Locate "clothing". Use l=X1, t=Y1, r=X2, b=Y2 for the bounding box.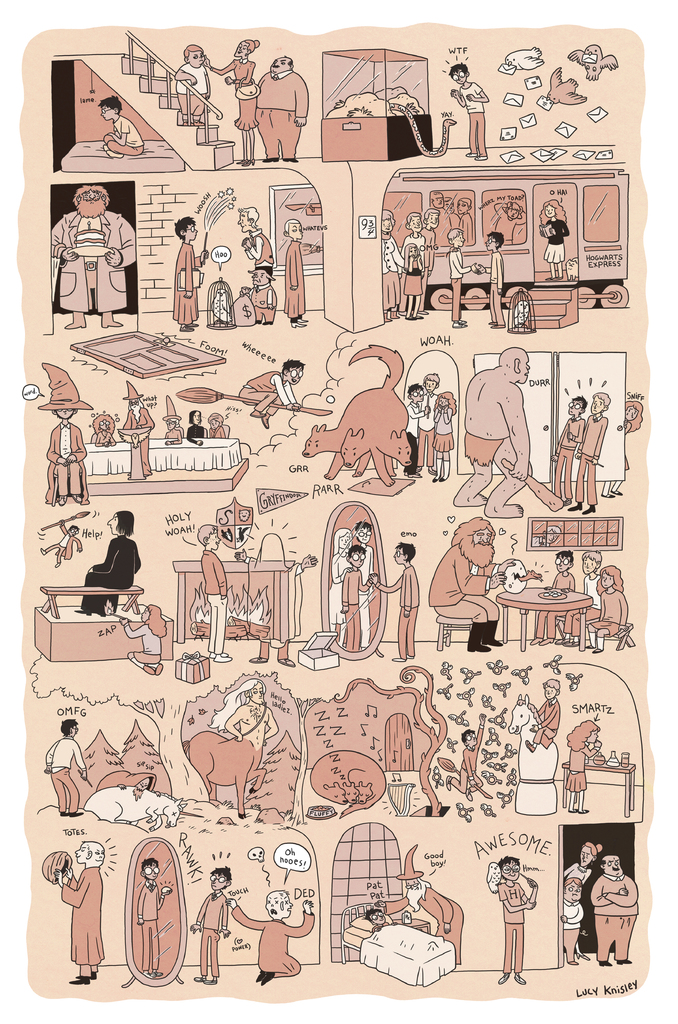
l=281, t=238, r=302, b=325.
